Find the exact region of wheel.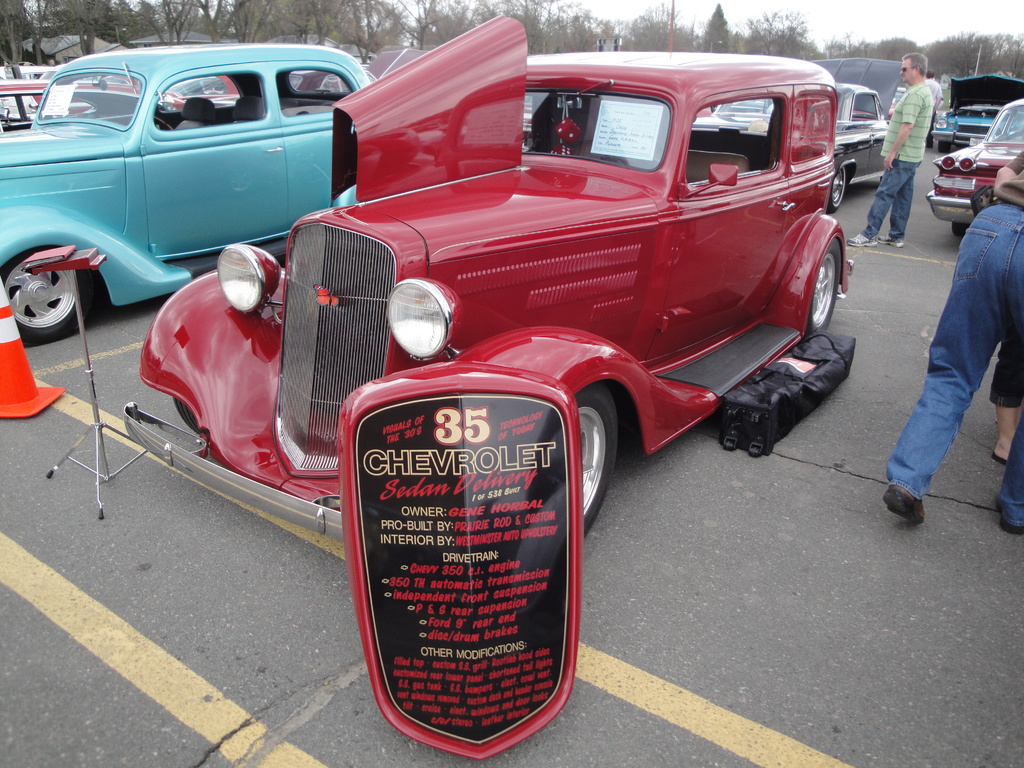
Exact region: crop(804, 238, 841, 337).
